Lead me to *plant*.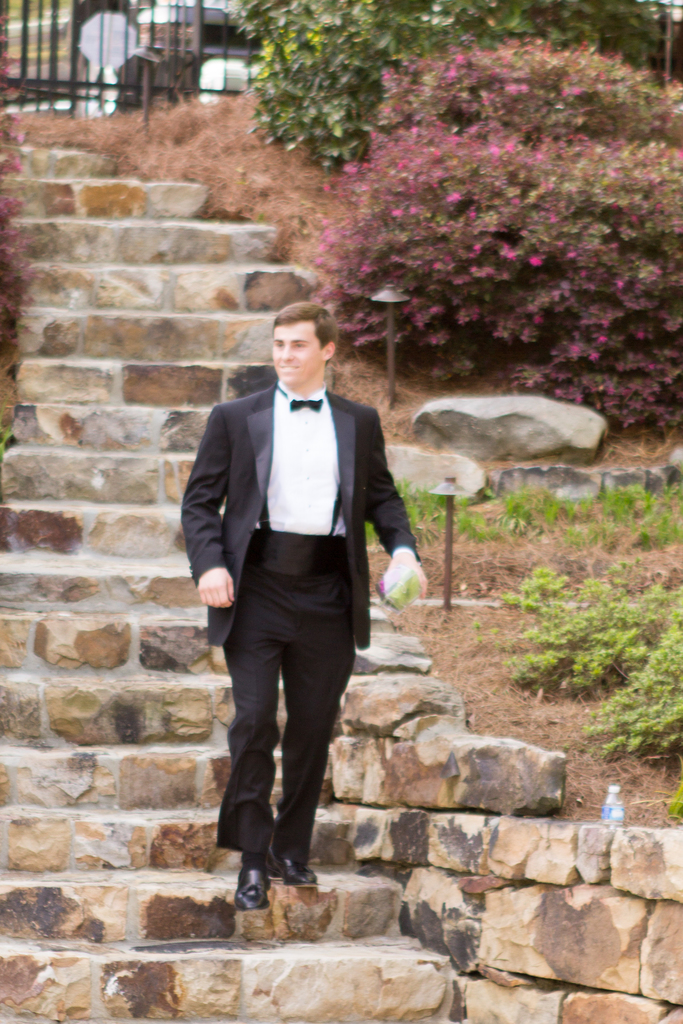
Lead to crop(1, 35, 42, 485).
